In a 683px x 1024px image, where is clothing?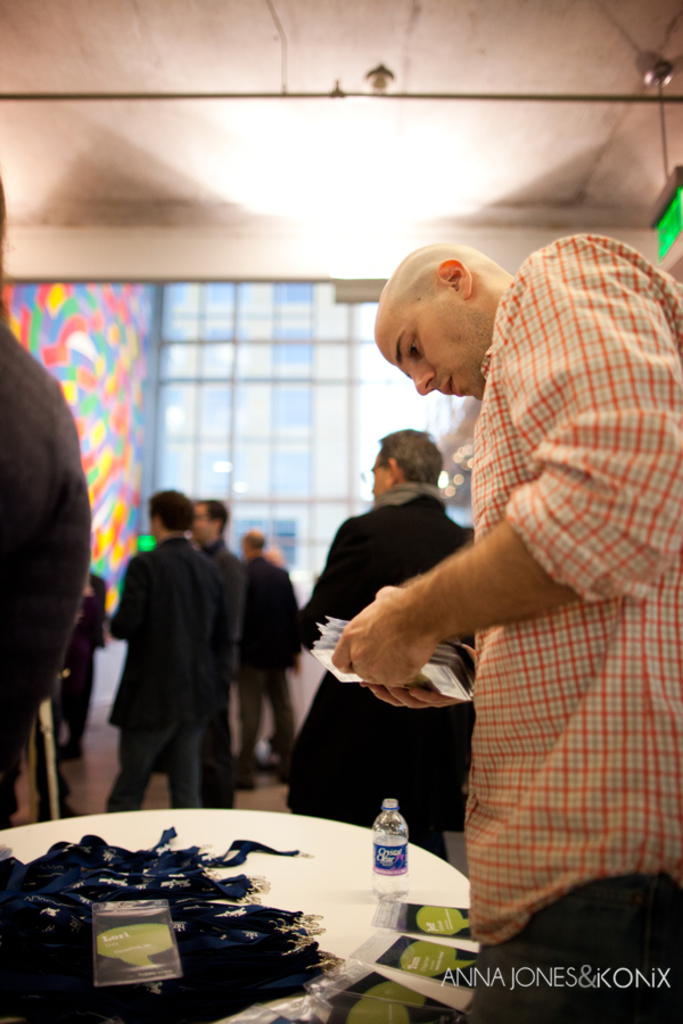
296,498,472,856.
